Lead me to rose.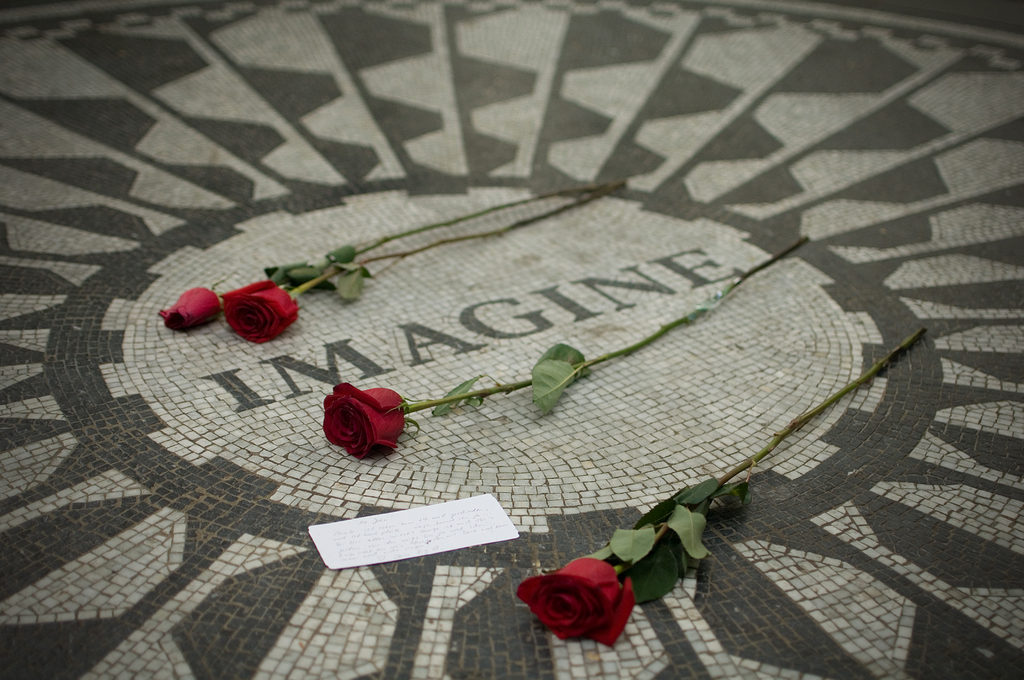
Lead to [left=218, top=280, right=302, bottom=344].
